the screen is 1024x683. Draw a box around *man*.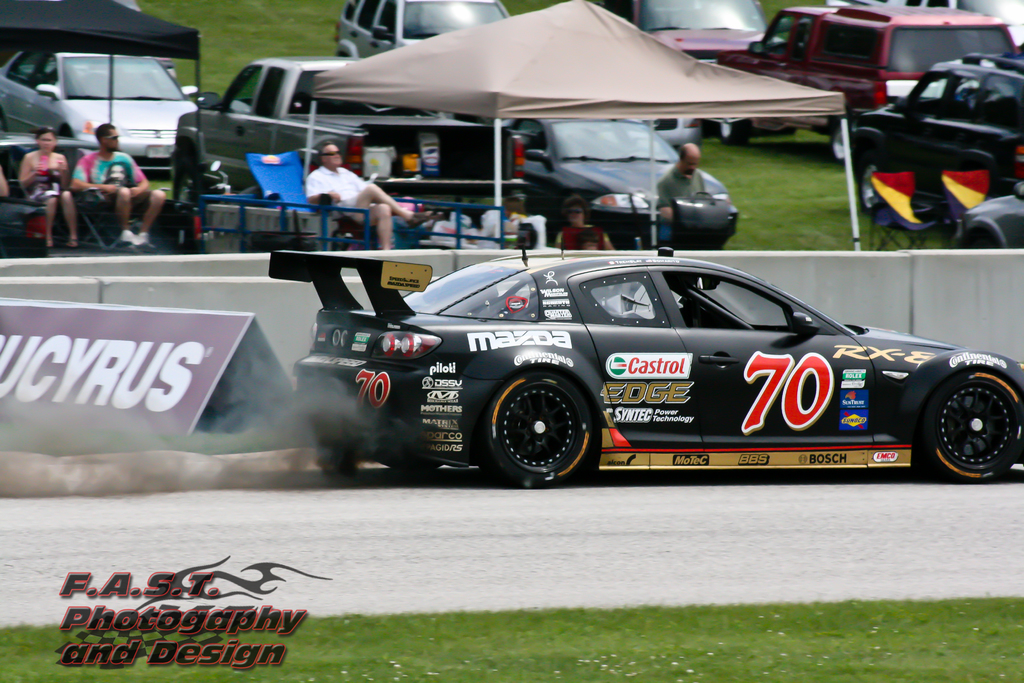
(652, 144, 711, 248).
